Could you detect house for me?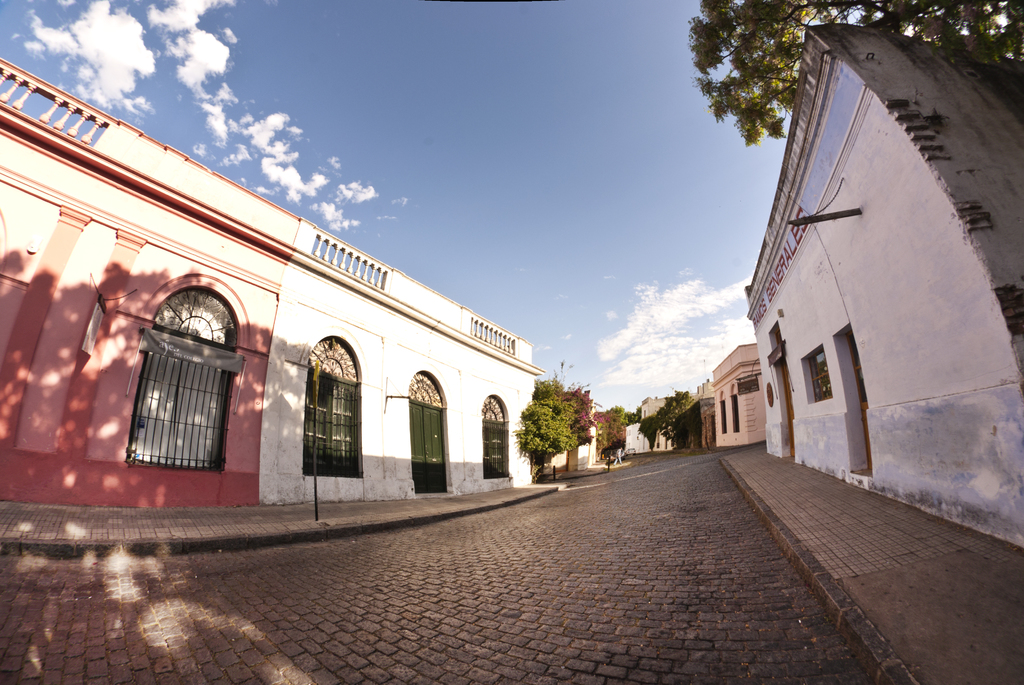
Detection result: 559:387:686:478.
